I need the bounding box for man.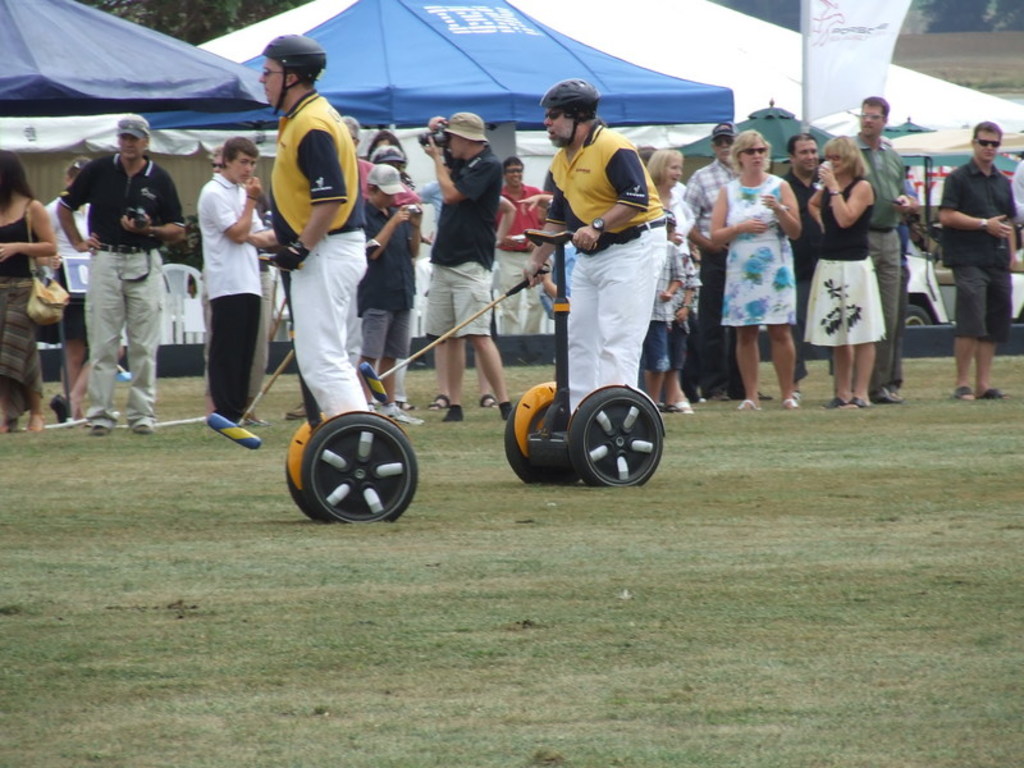
Here it is: (left=937, top=120, right=1018, bottom=403).
